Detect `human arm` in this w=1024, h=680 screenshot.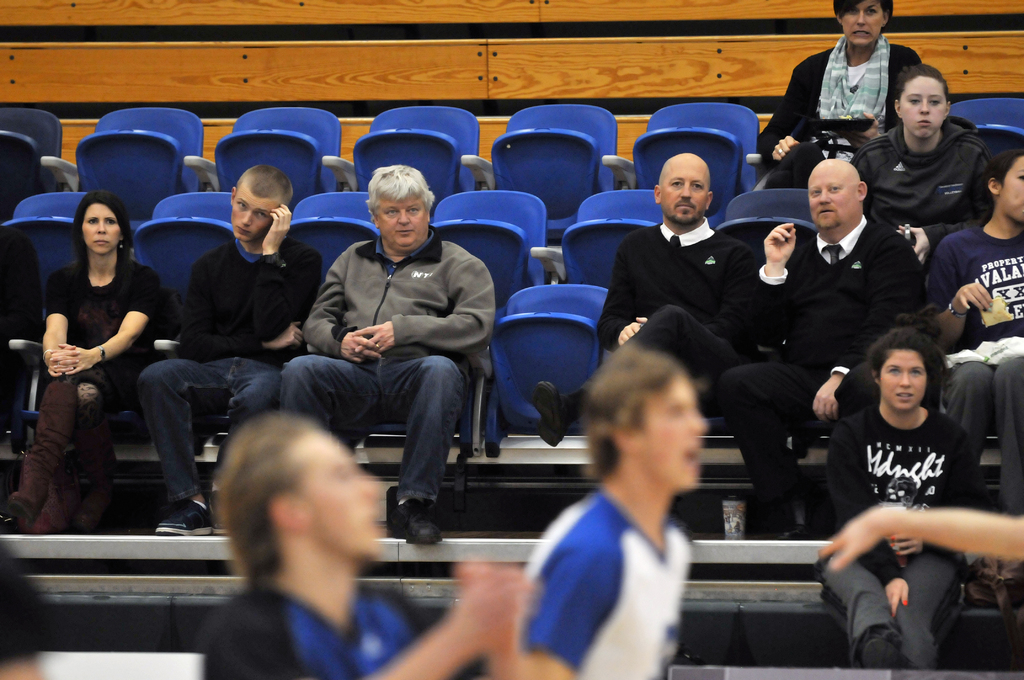
Detection: BBox(751, 60, 804, 166).
